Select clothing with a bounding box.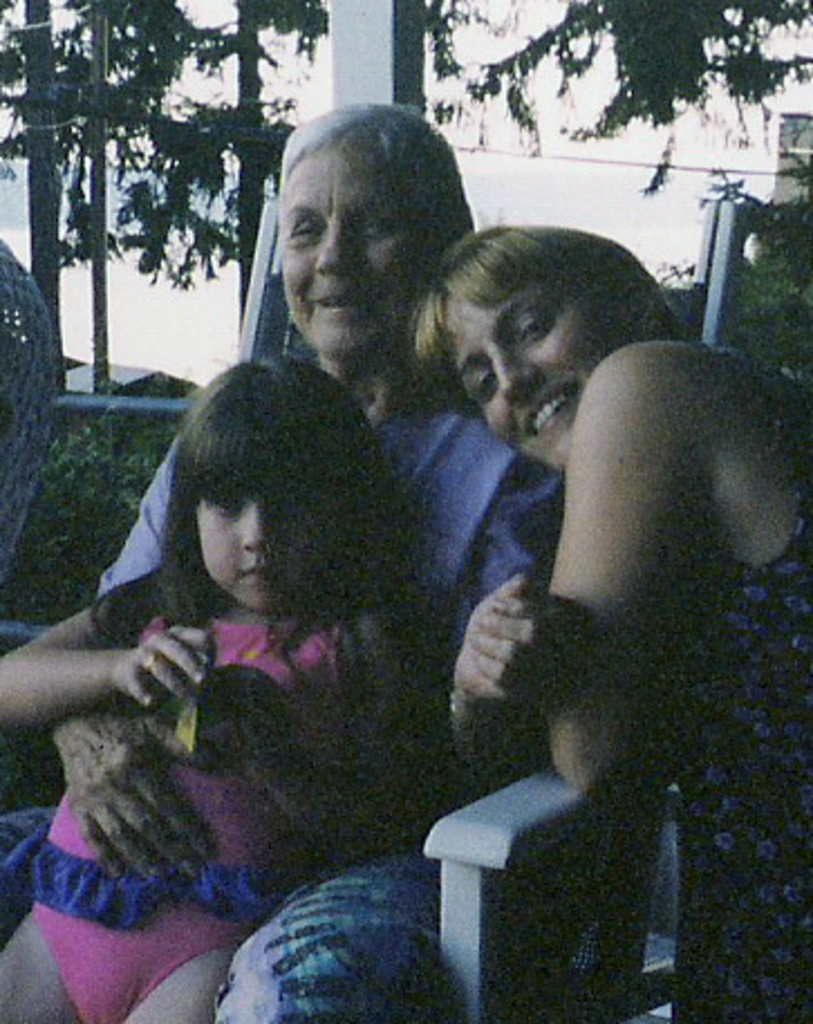
94, 385, 567, 1022.
